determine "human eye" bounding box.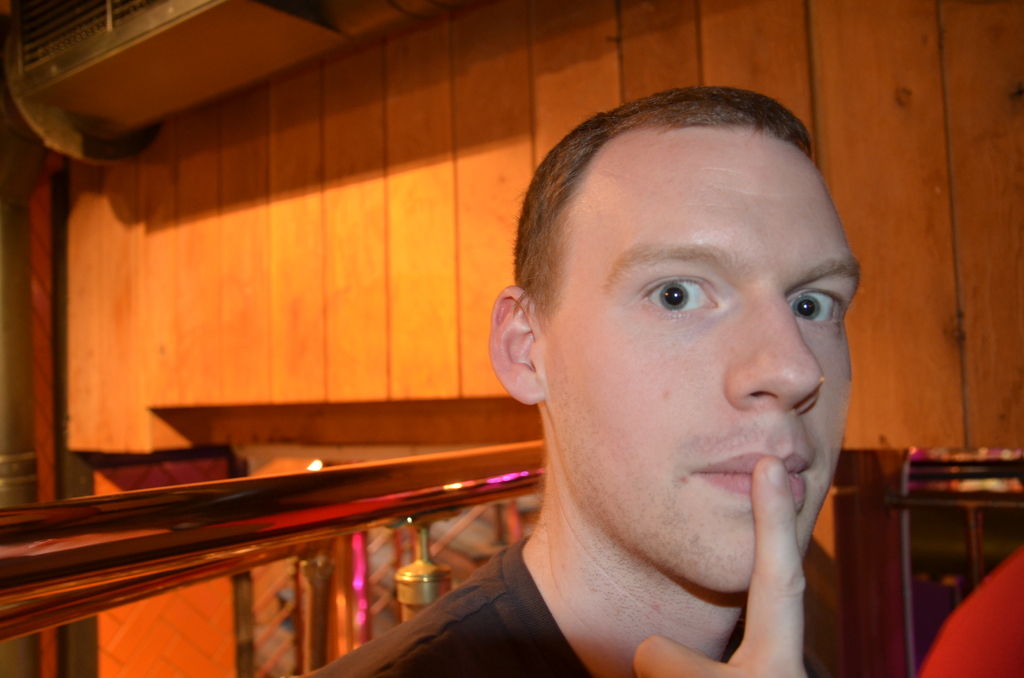
Determined: [787, 280, 849, 333].
